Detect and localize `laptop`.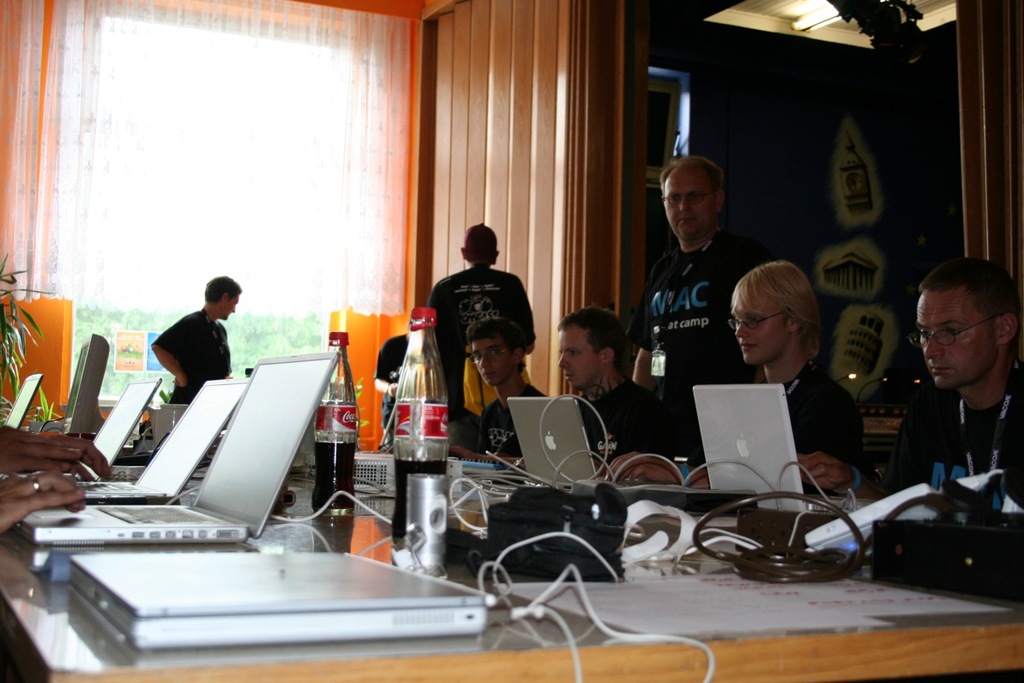
Localized at left=692, top=387, right=877, bottom=514.
